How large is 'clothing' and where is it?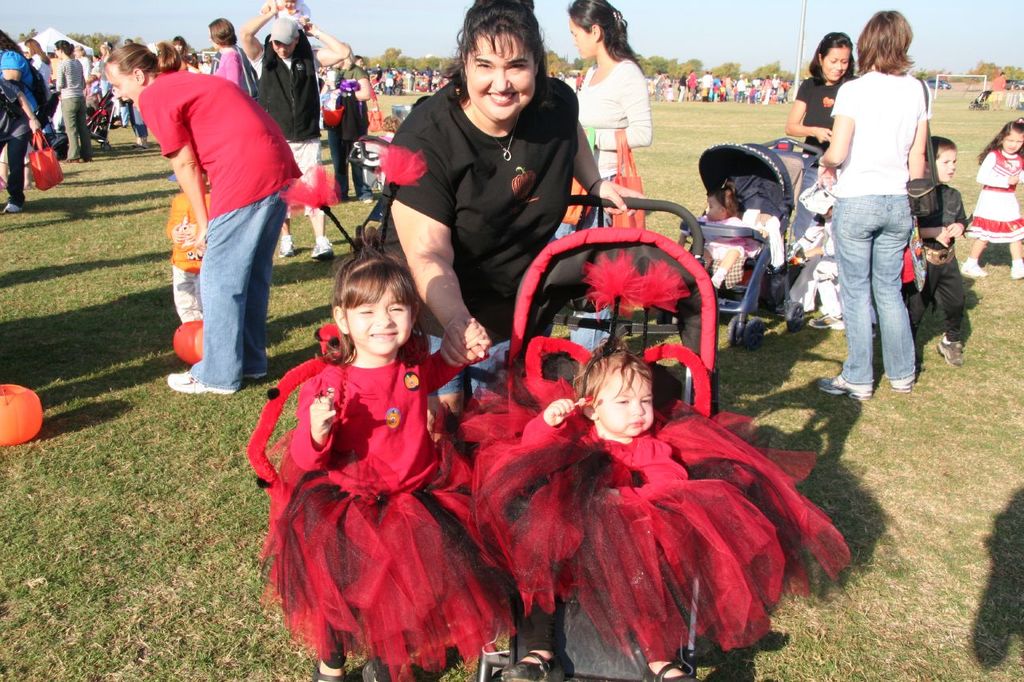
Bounding box: locate(430, 326, 859, 669).
